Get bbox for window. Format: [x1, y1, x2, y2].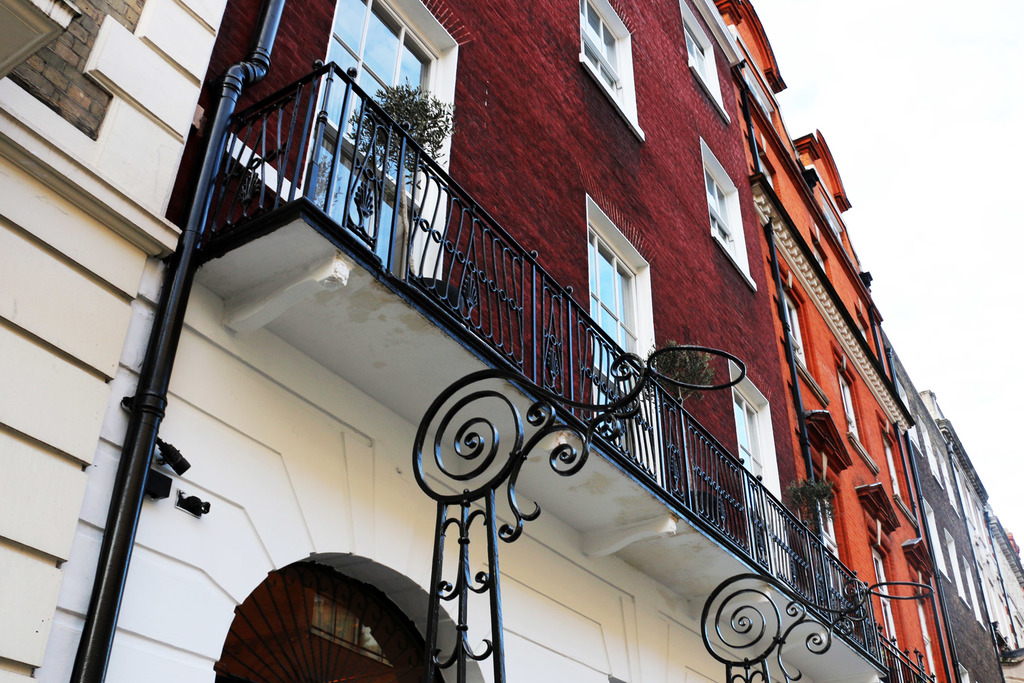
[902, 393, 916, 455].
